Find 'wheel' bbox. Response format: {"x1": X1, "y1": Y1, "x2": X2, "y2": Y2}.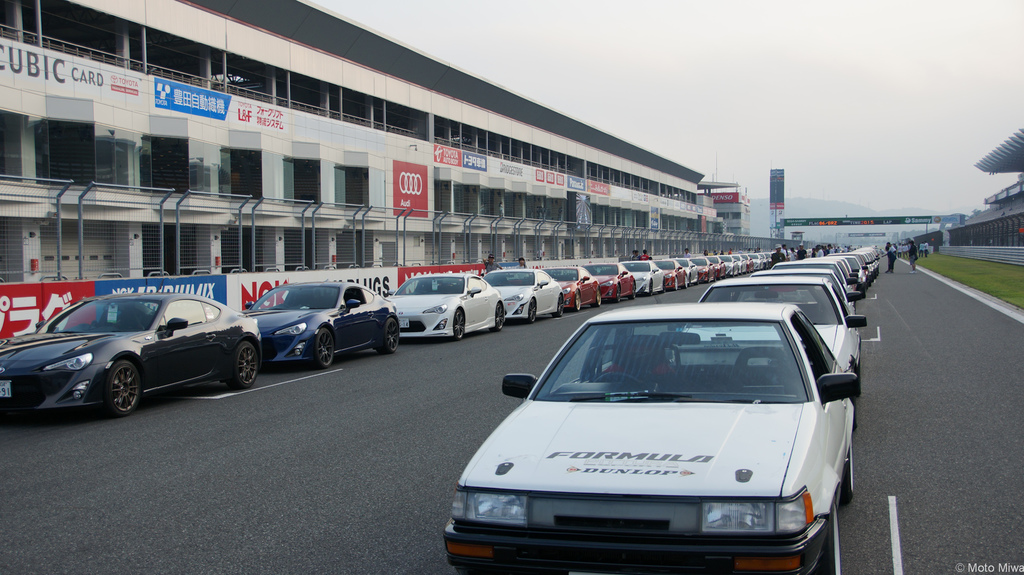
{"x1": 835, "y1": 450, "x2": 852, "y2": 507}.
